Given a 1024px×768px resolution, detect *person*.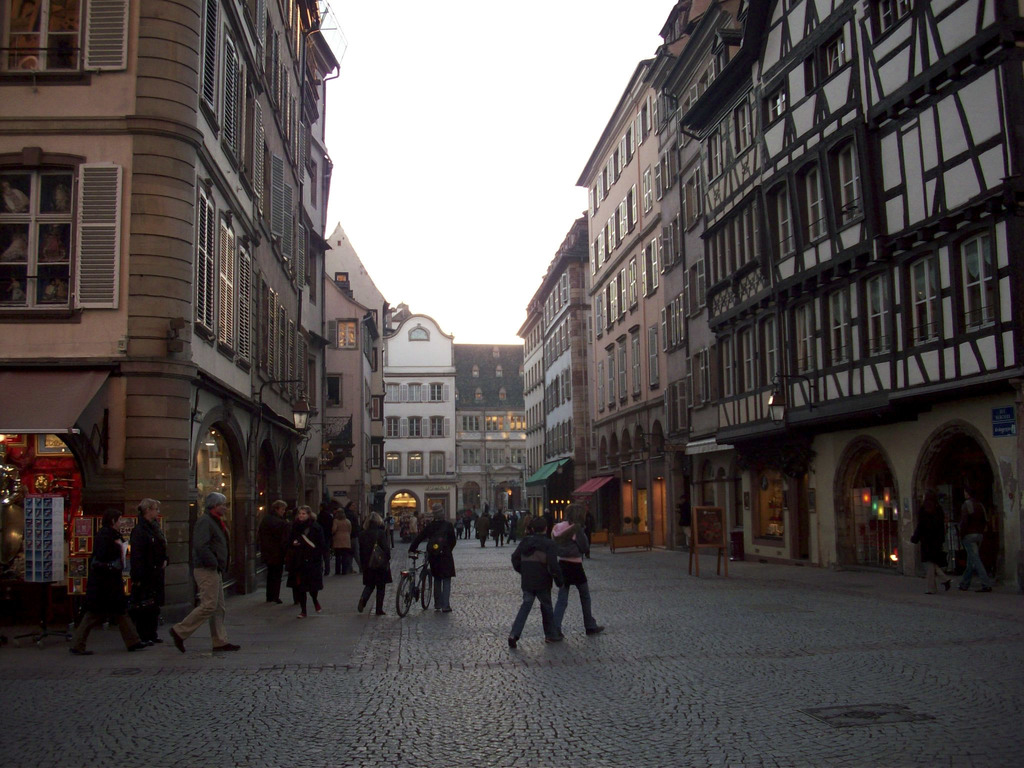
[407,499,465,612].
